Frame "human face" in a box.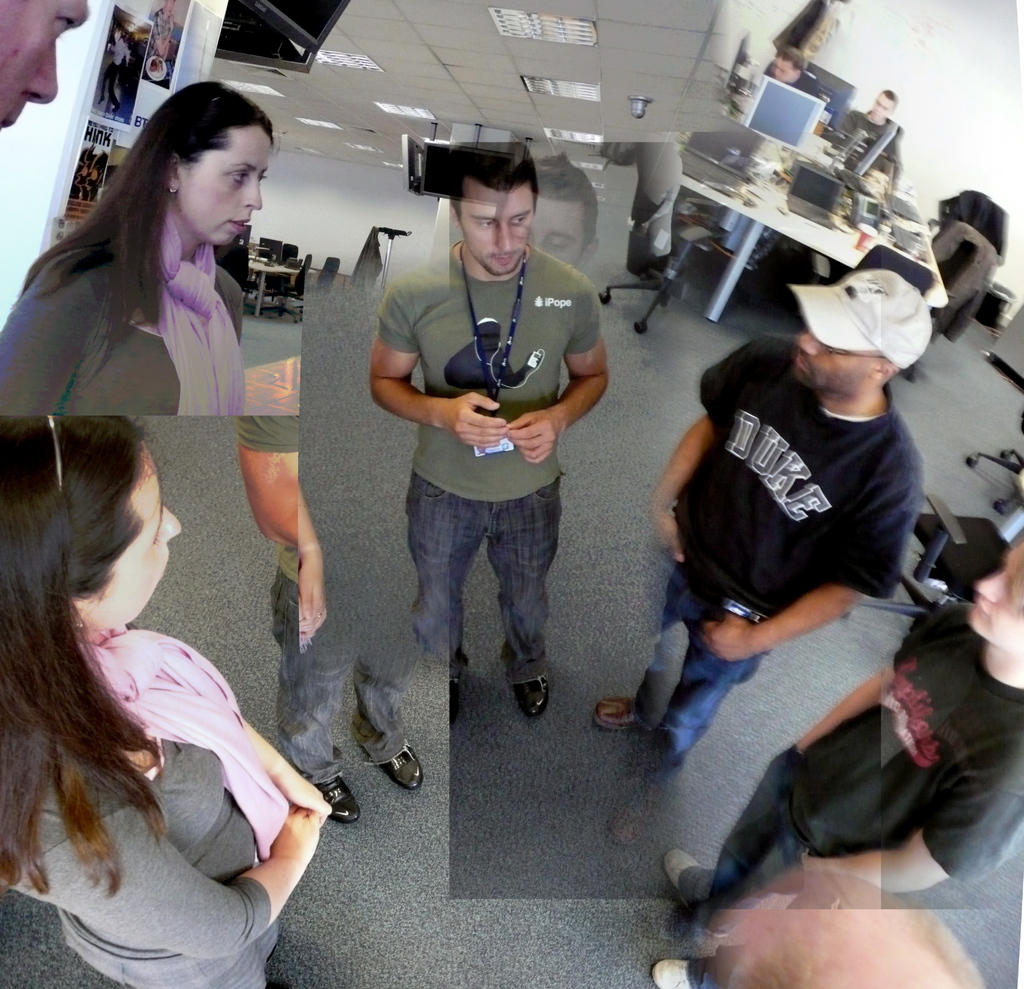
crop(0, 3, 93, 127).
